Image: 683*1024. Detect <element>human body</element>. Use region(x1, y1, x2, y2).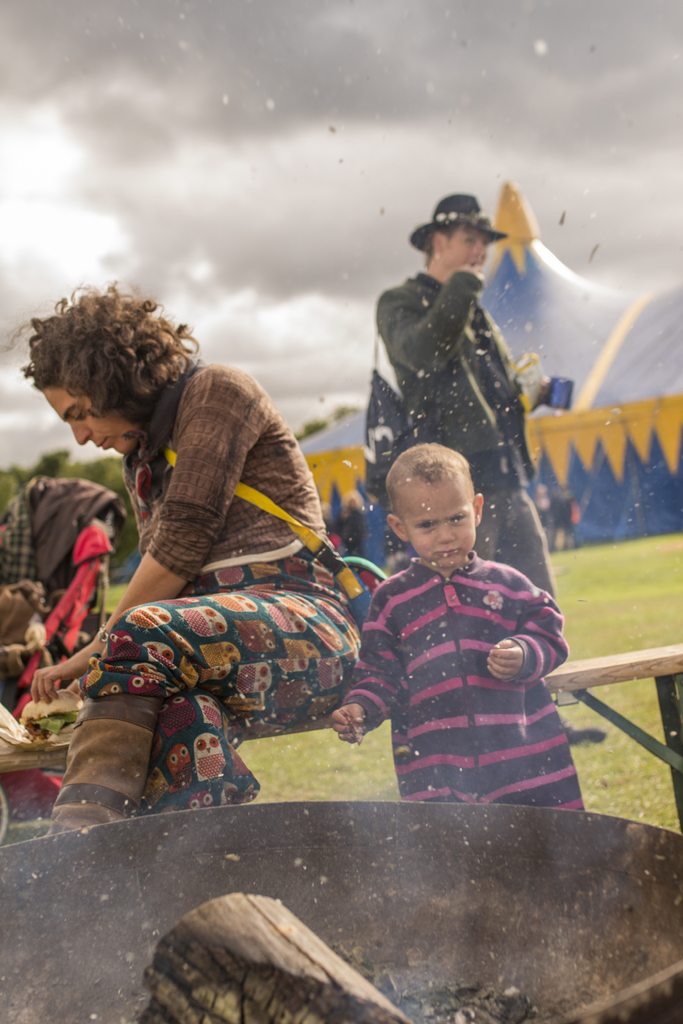
region(15, 260, 399, 948).
